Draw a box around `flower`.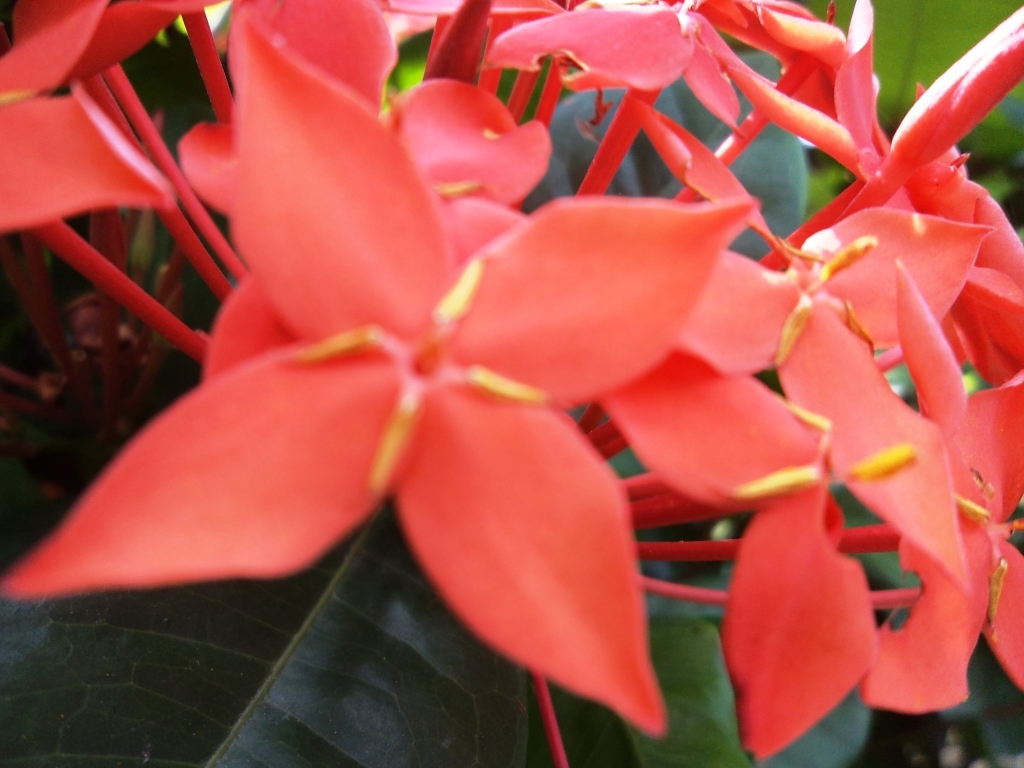
x1=0 y1=0 x2=1023 y2=765.
